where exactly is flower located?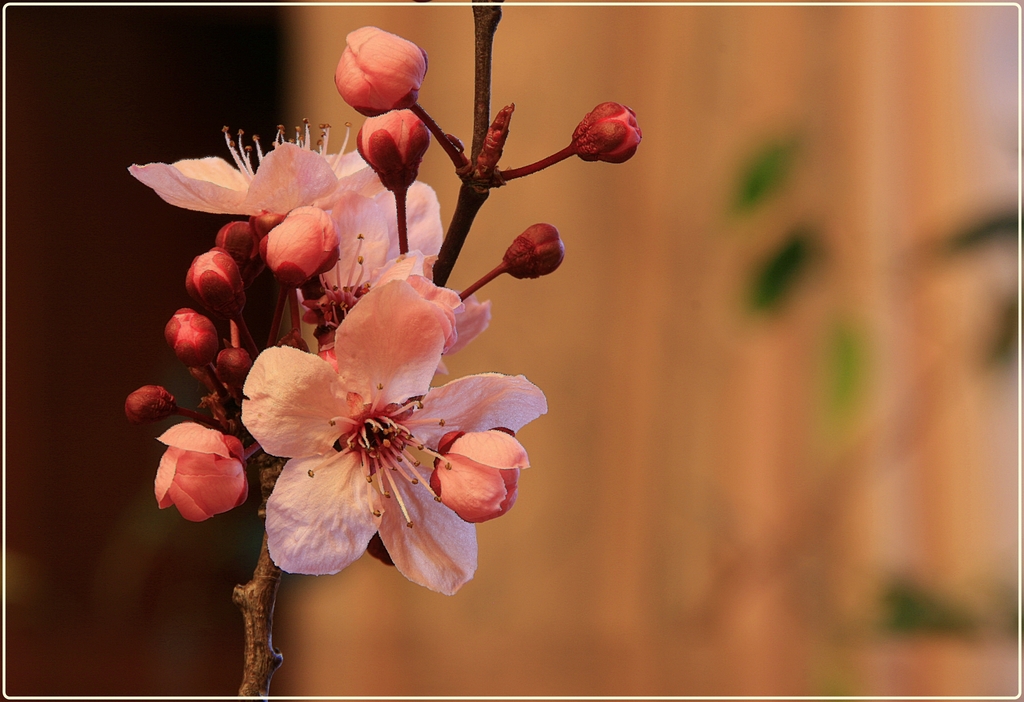
Its bounding box is x1=334 y1=25 x2=429 y2=113.
